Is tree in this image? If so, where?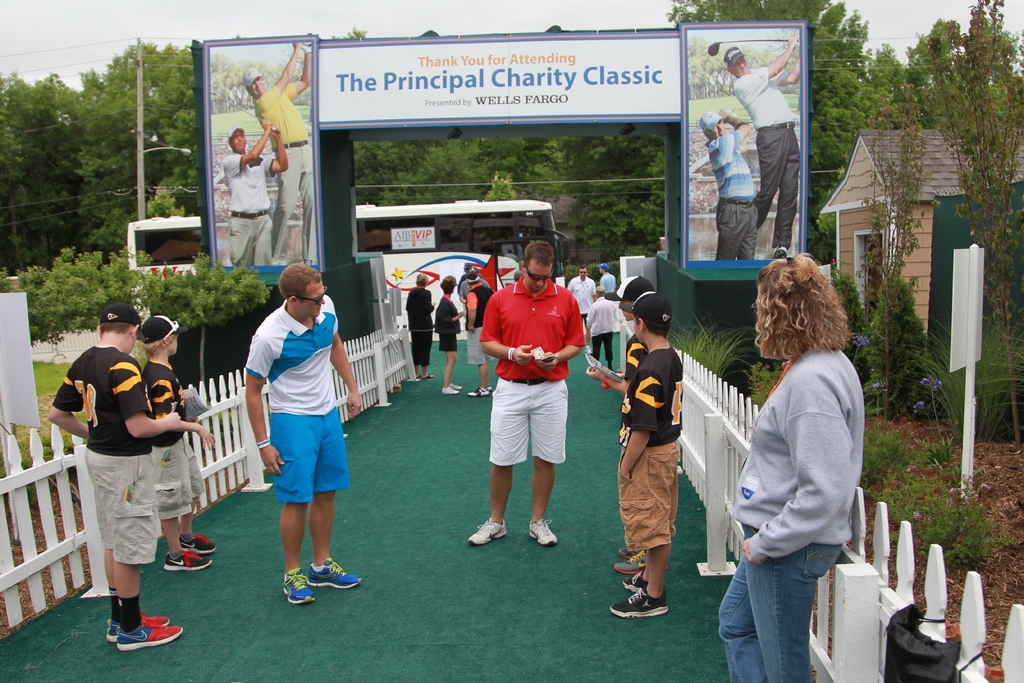
Yes, at region(0, 64, 80, 277).
